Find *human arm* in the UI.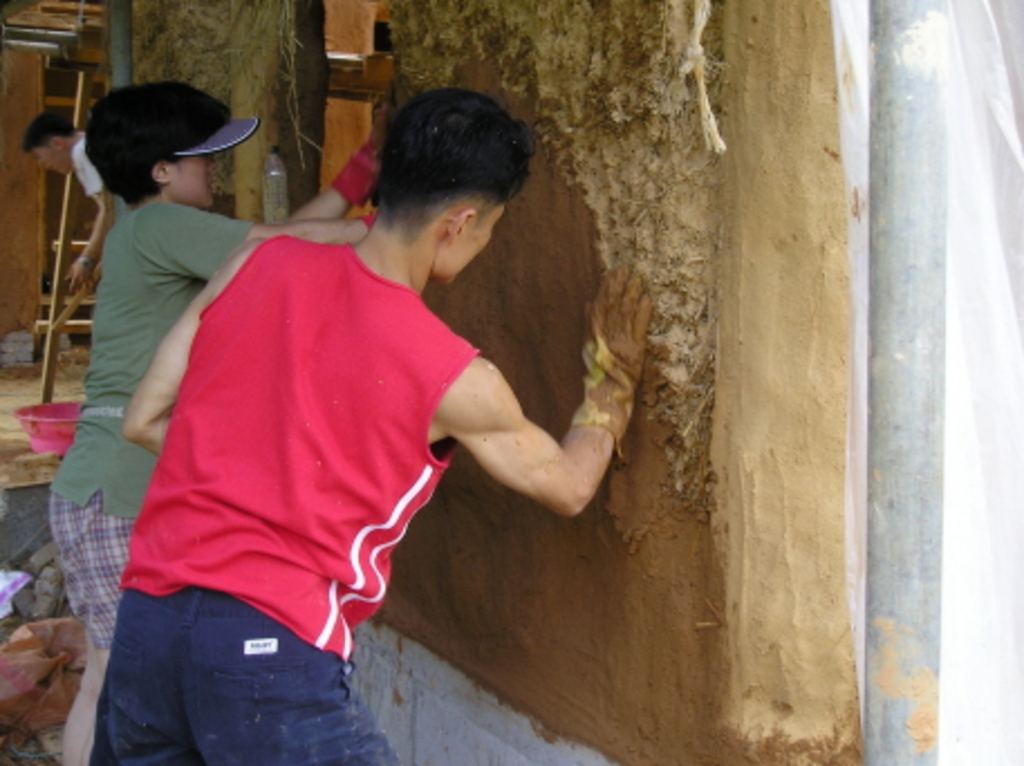
UI element at bbox=(255, 137, 392, 222).
